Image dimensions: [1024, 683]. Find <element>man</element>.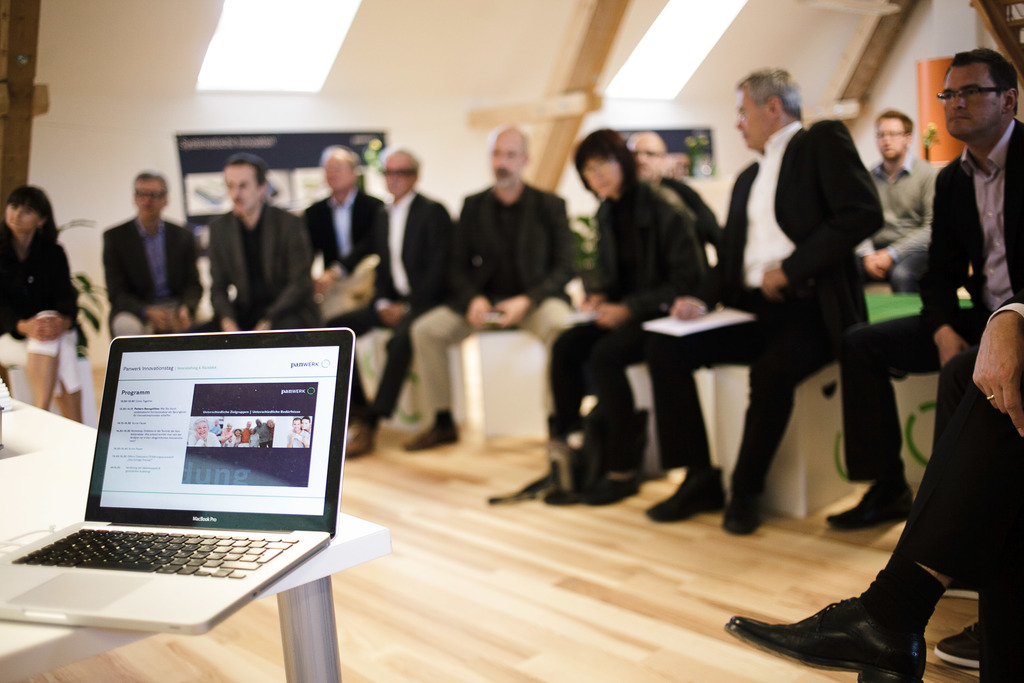
[left=396, top=122, right=582, bottom=457].
